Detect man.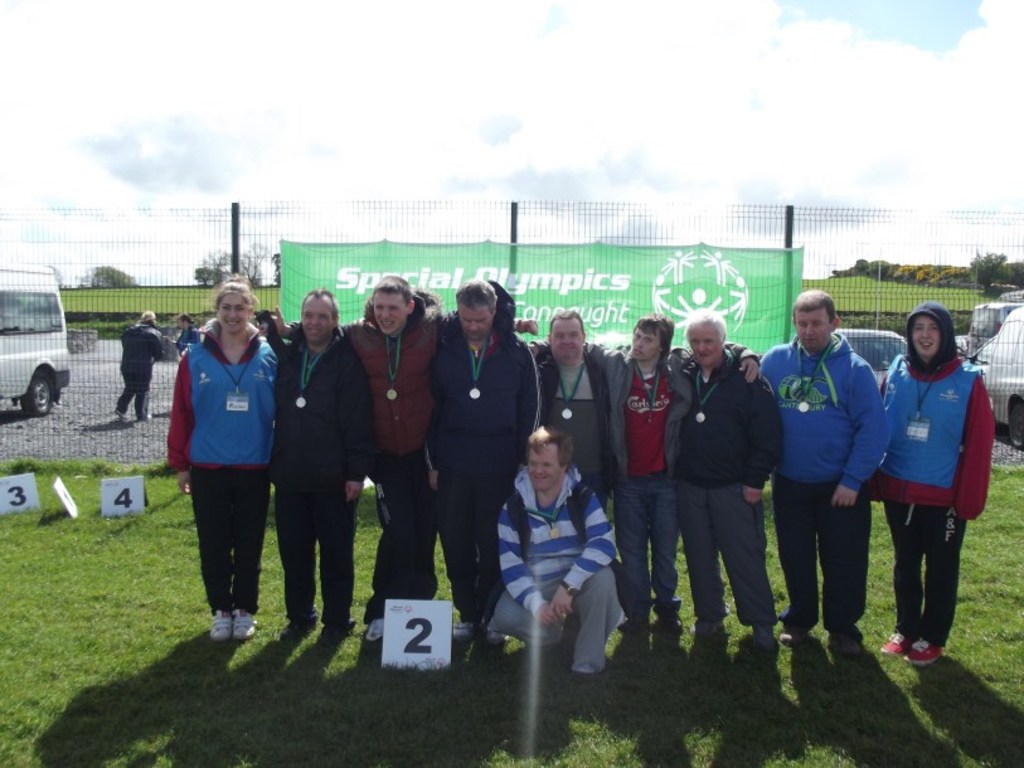
Detected at detection(115, 307, 164, 421).
